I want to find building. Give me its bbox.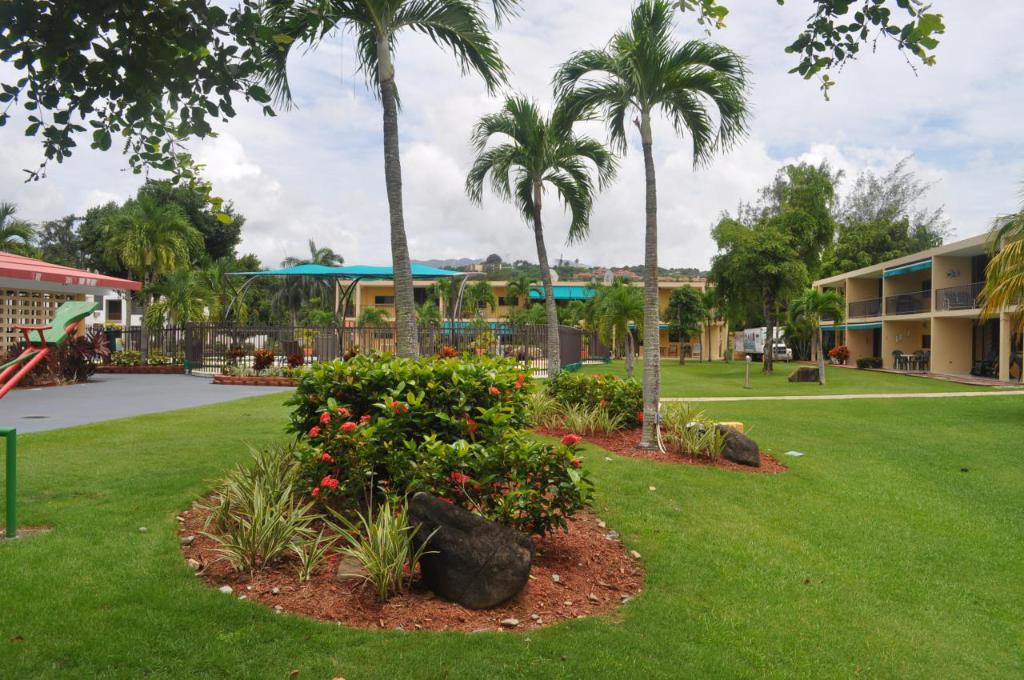
bbox=(333, 277, 732, 357).
